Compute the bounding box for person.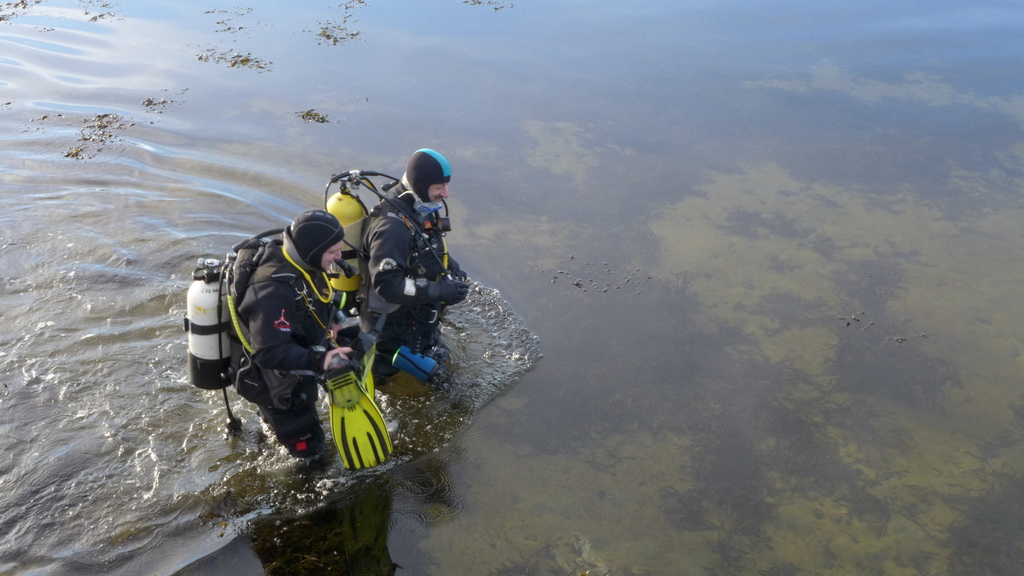
rect(345, 143, 463, 439).
